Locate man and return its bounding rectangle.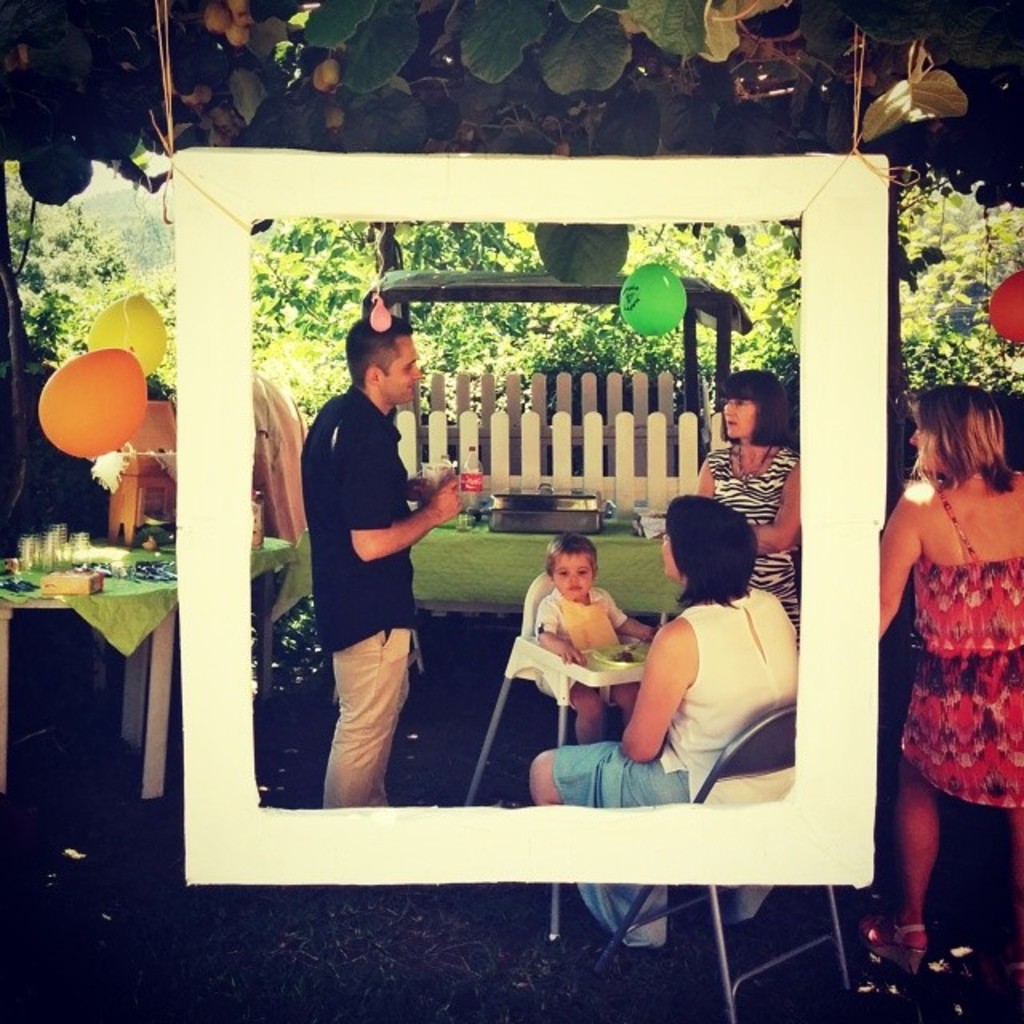
{"x1": 248, "y1": 366, "x2": 309, "y2": 603}.
